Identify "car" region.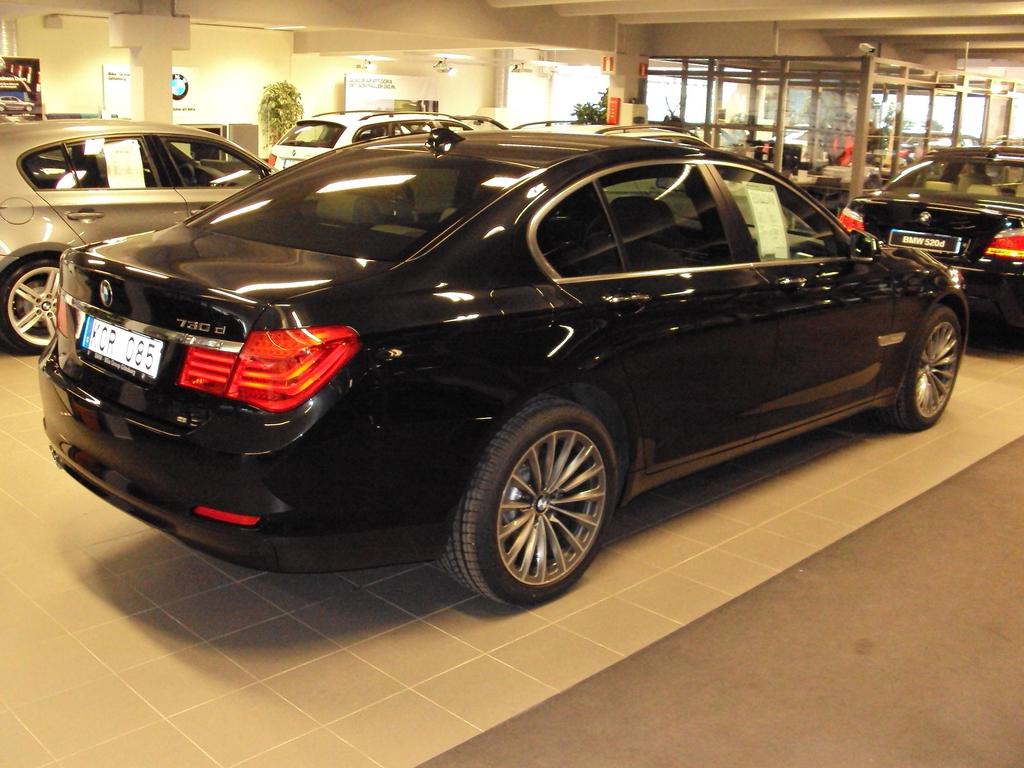
Region: [x1=13, y1=117, x2=995, y2=611].
